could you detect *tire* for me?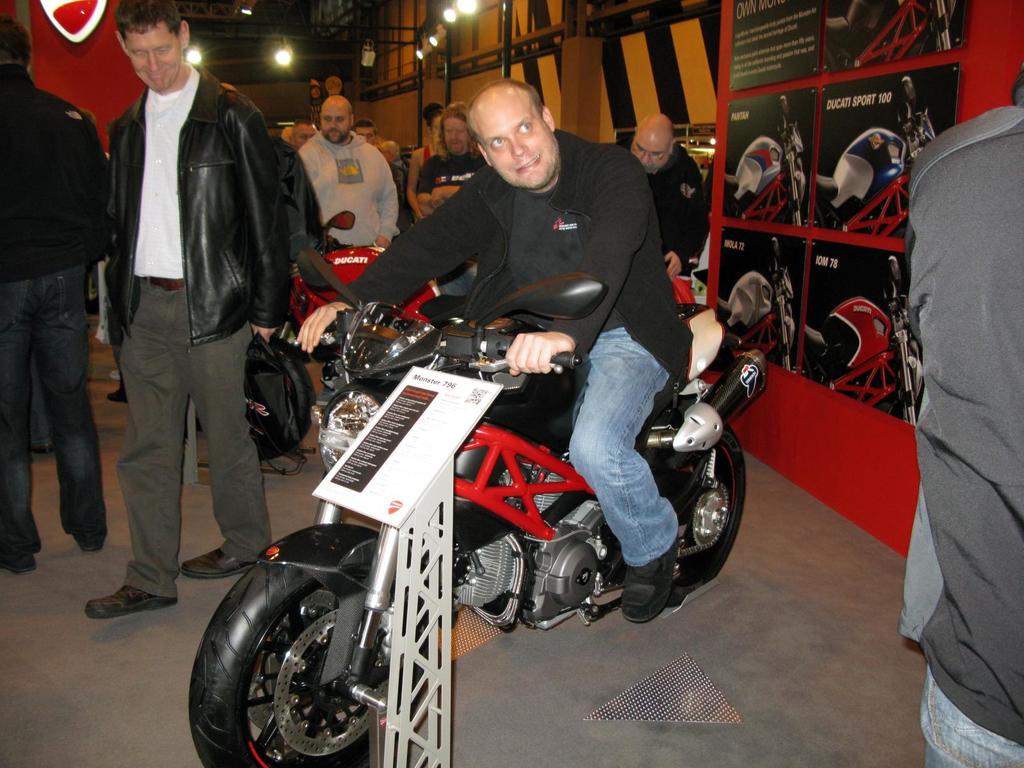
Detection result: box=[238, 343, 311, 460].
